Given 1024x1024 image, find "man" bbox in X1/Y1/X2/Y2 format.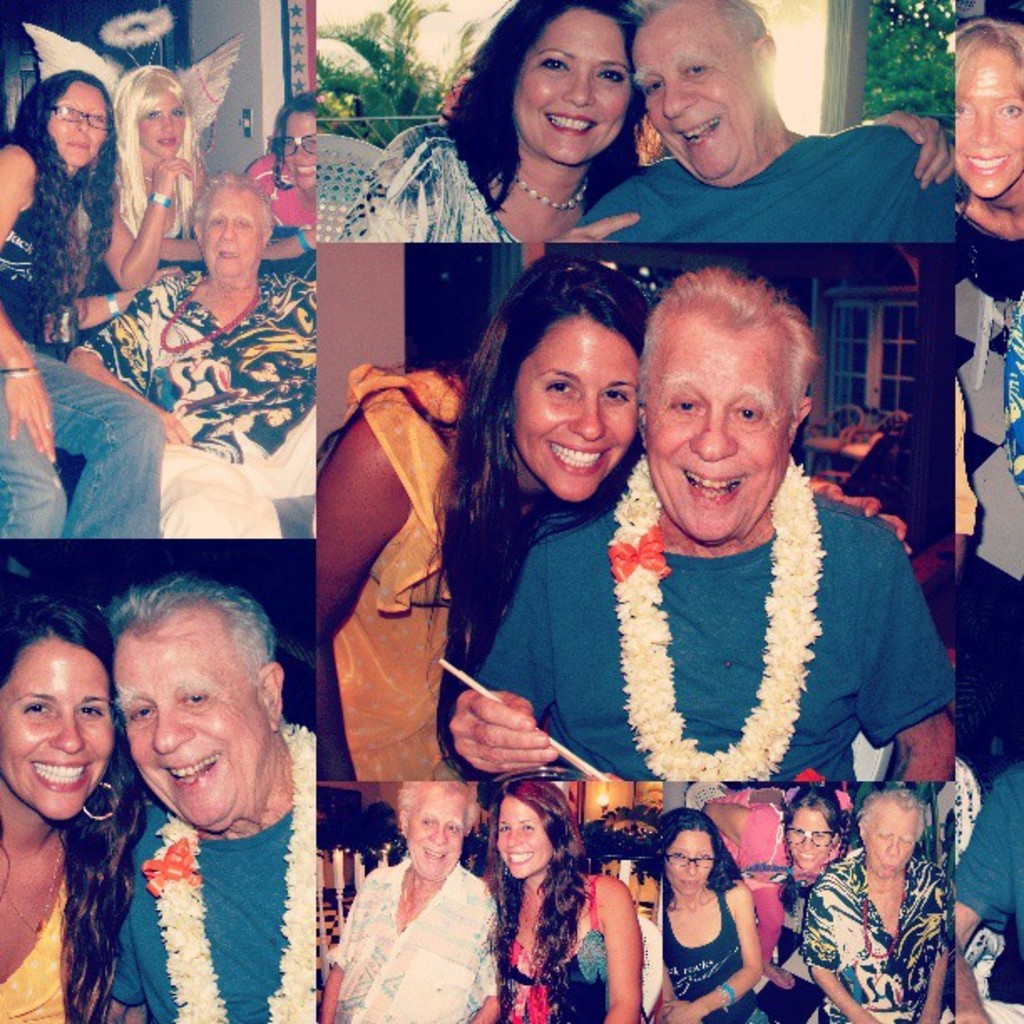
442/266/974/788.
